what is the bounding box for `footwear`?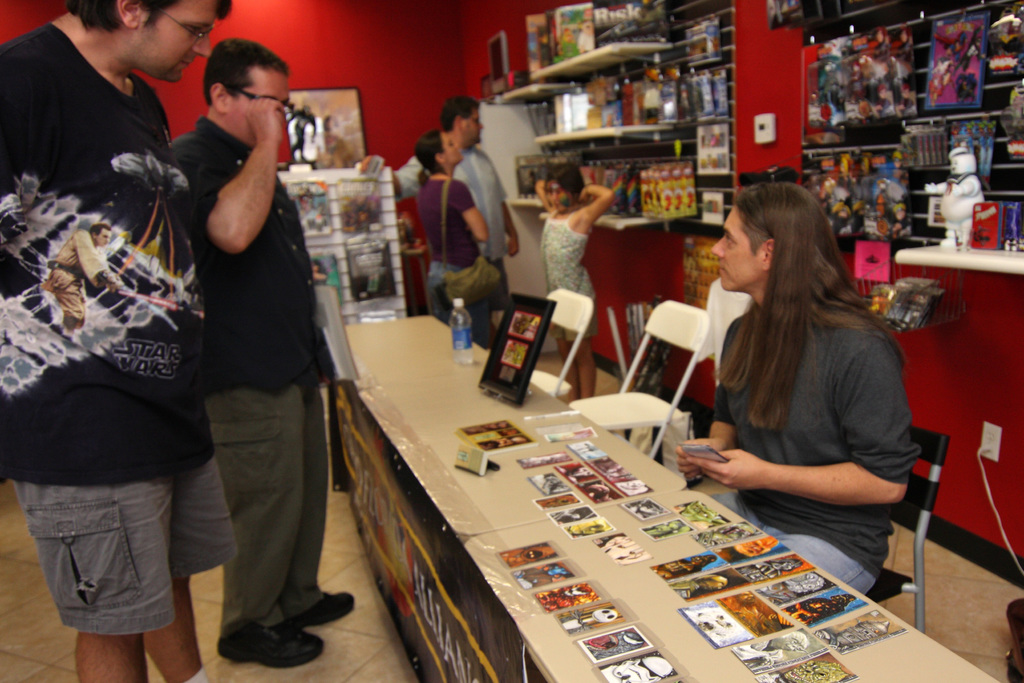
x1=287, y1=588, x2=357, y2=627.
